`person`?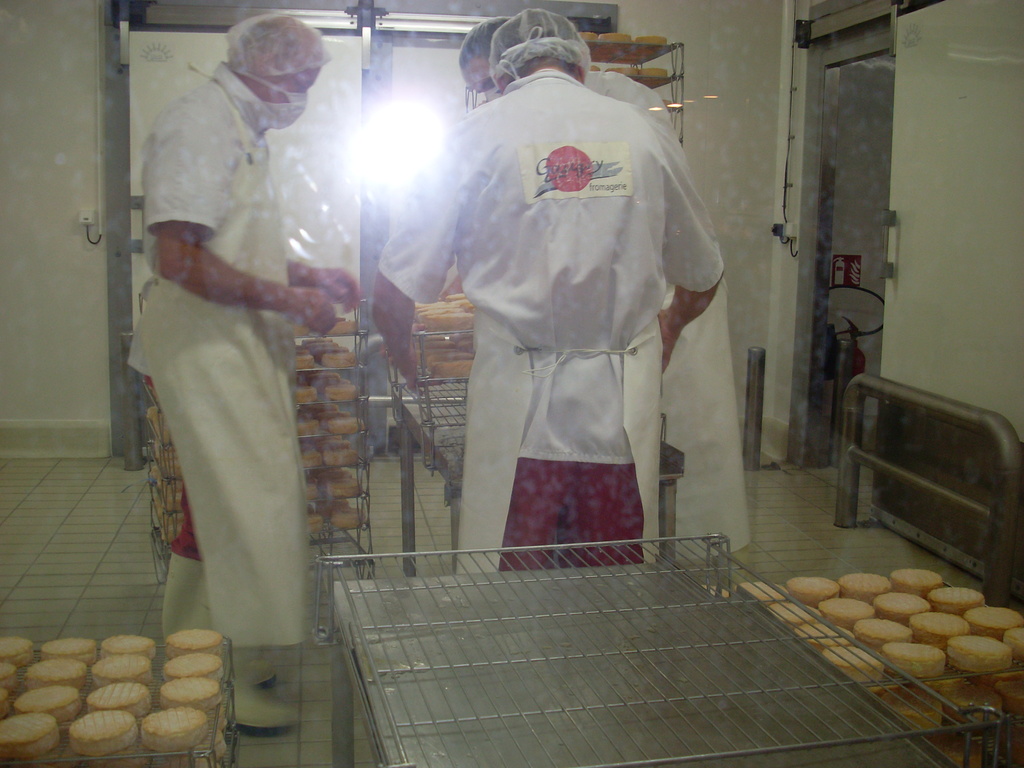
460,17,752,568
